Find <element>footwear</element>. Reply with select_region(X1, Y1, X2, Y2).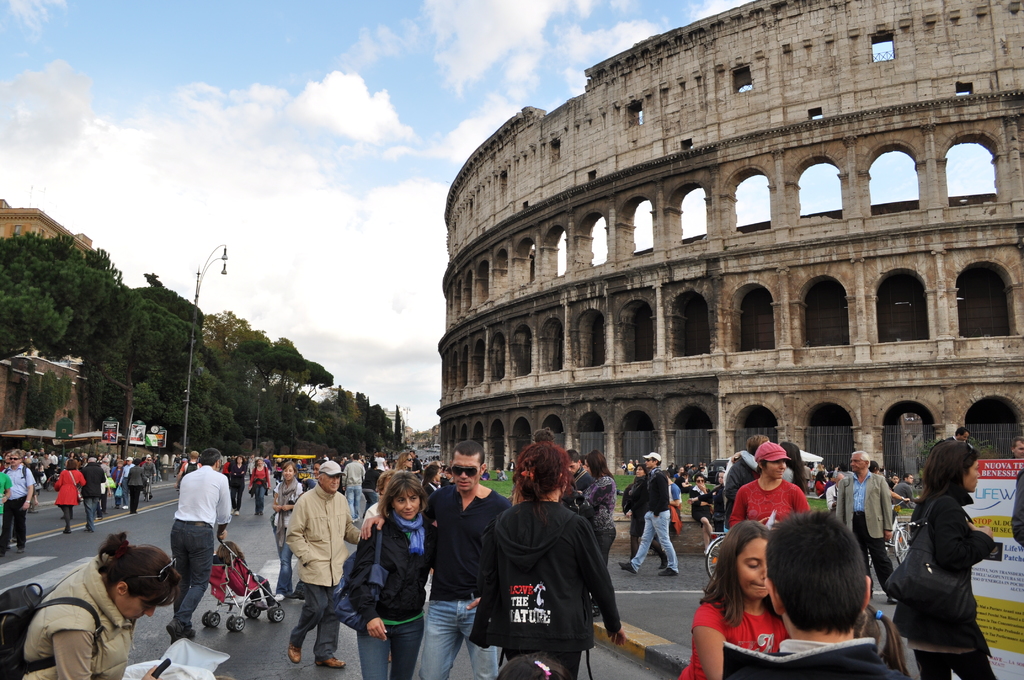
select_region(884, 595, 897, 603).
